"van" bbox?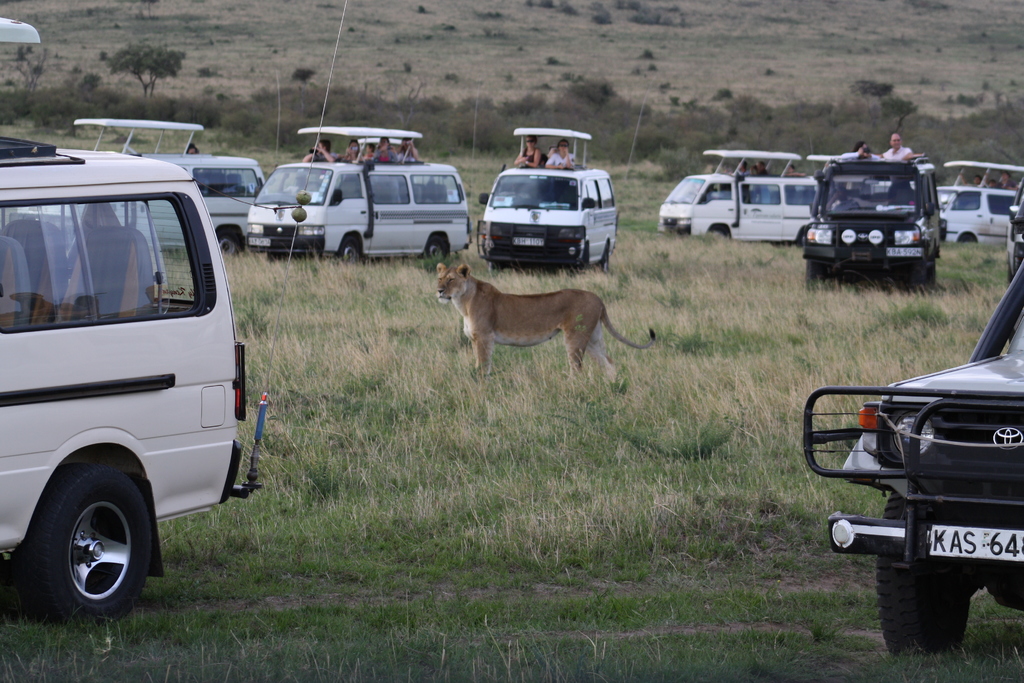
x1=72 y1=120 x2=264 y2=256
